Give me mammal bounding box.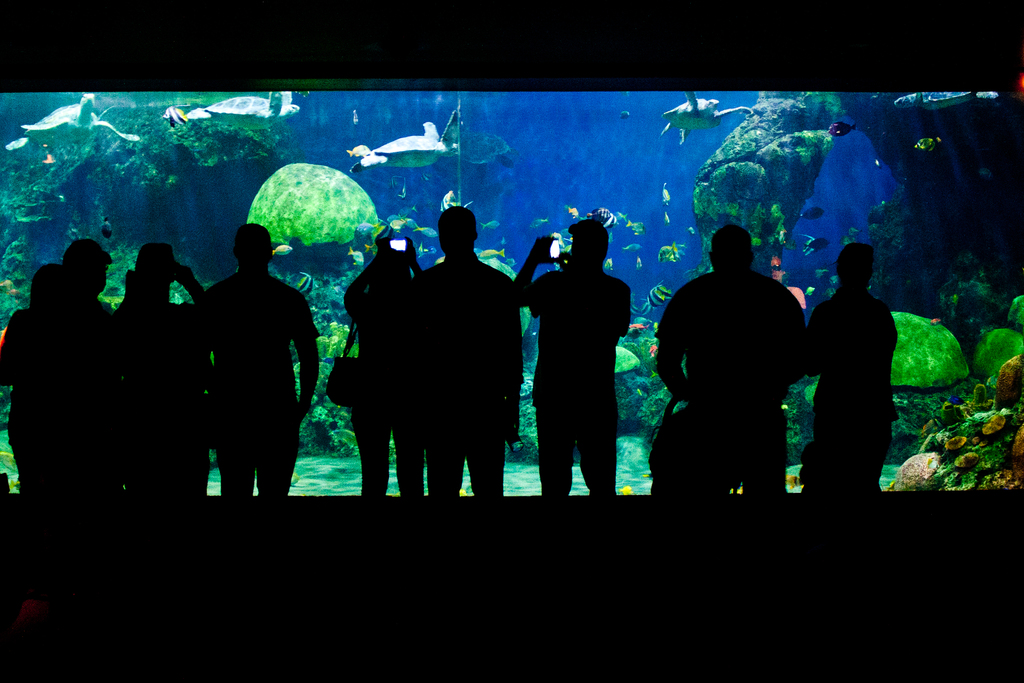
BBox(205, 229, 321, 497).
